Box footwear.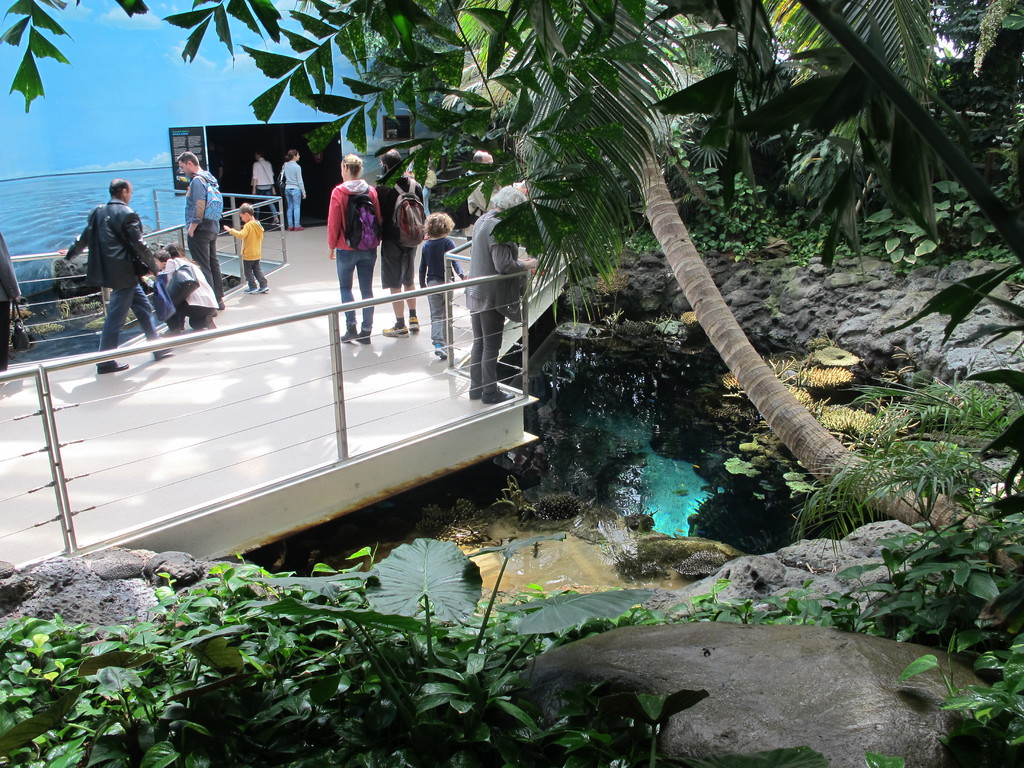
[480, 387, 516, 404].
